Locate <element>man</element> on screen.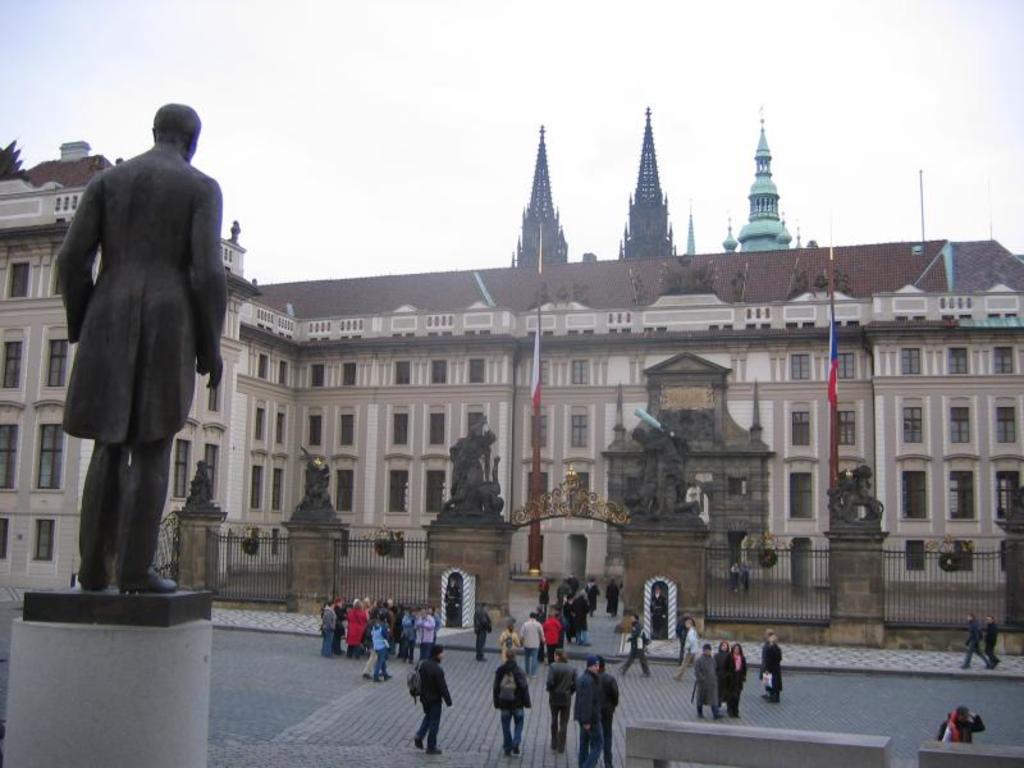
On screen at [568,572,581,593].
